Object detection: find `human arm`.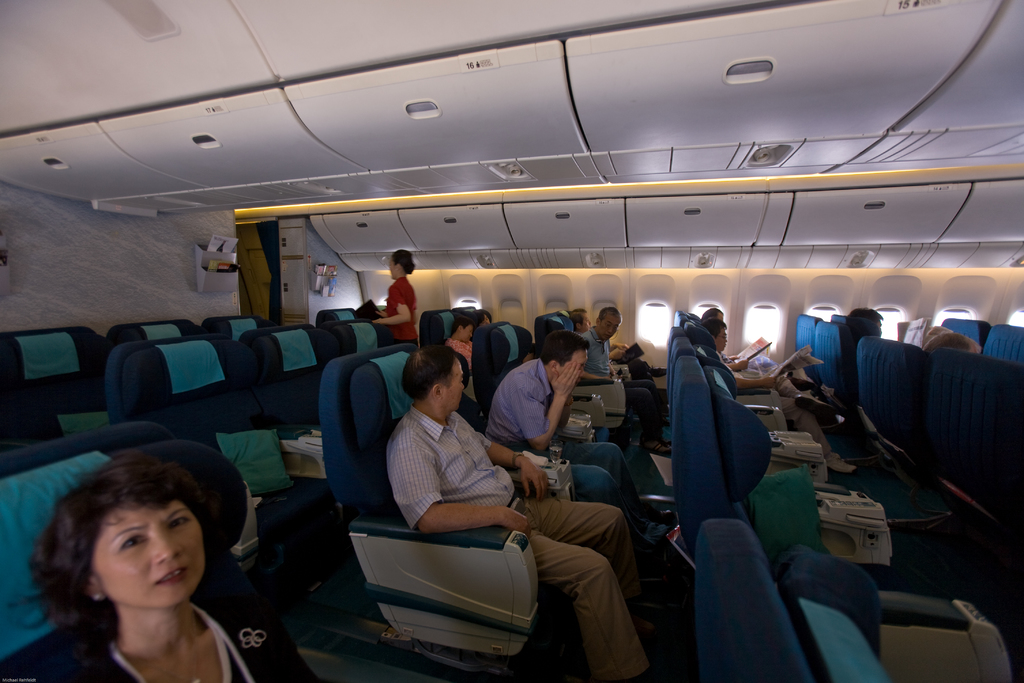
pyautogui.locateOnScreen(609, 338, 630, 353).
